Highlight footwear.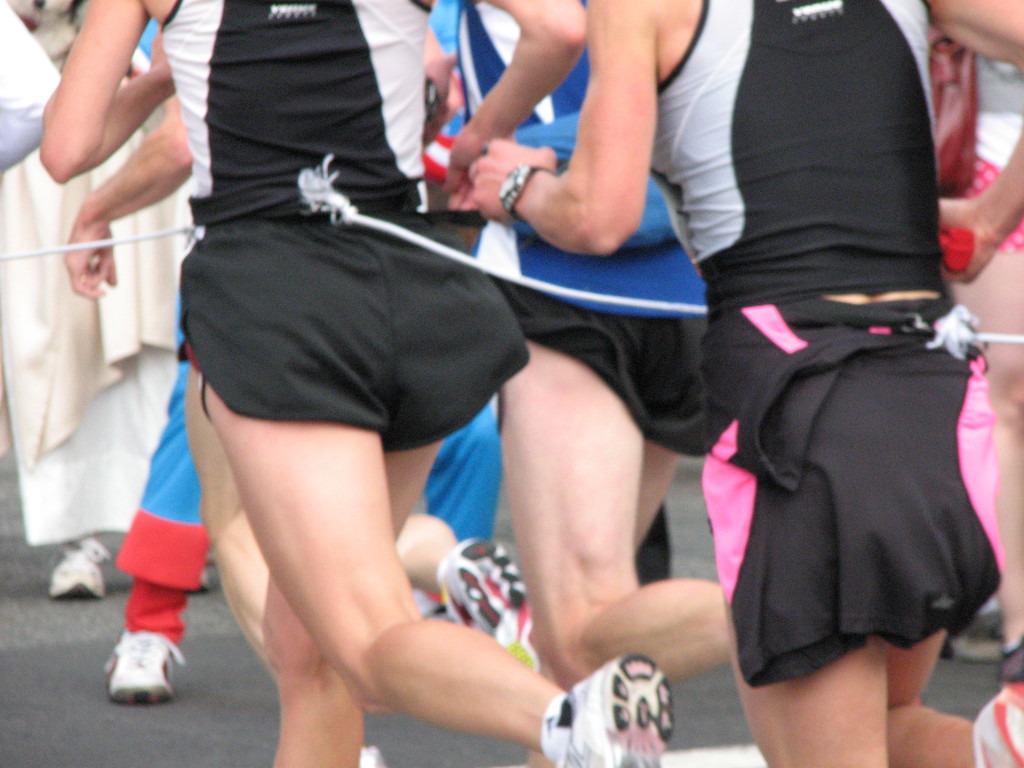
Highlighted region: region(51, 538, 122, 598).
